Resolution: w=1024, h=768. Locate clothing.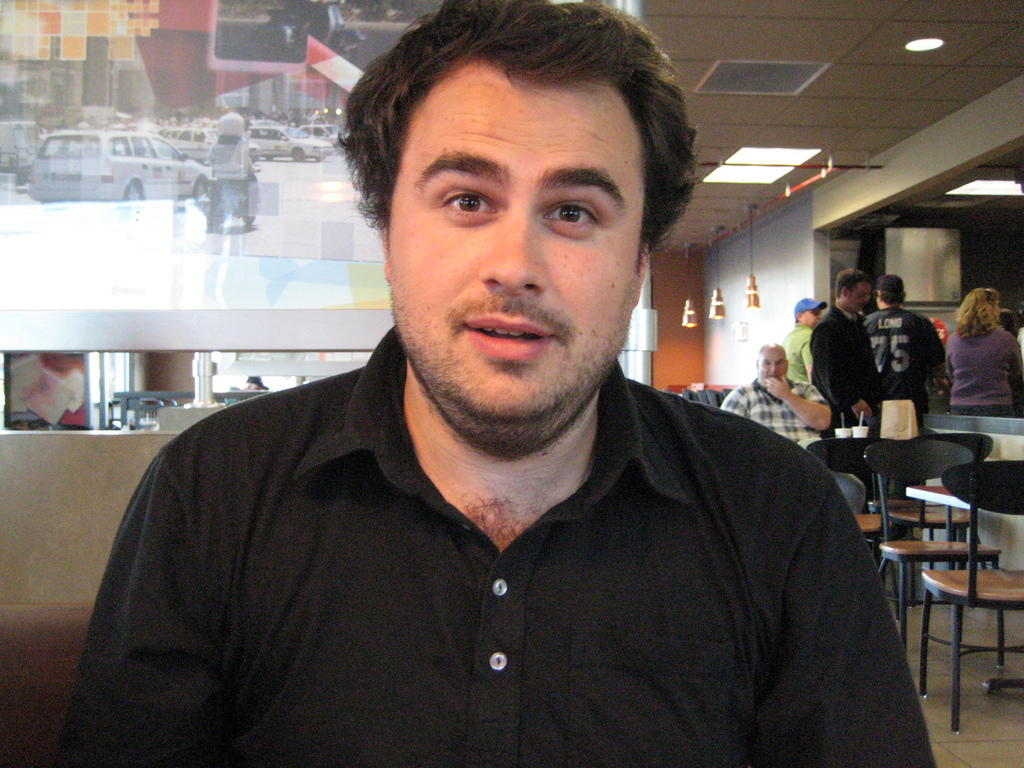
rect(944, 325, 1023, 417).
